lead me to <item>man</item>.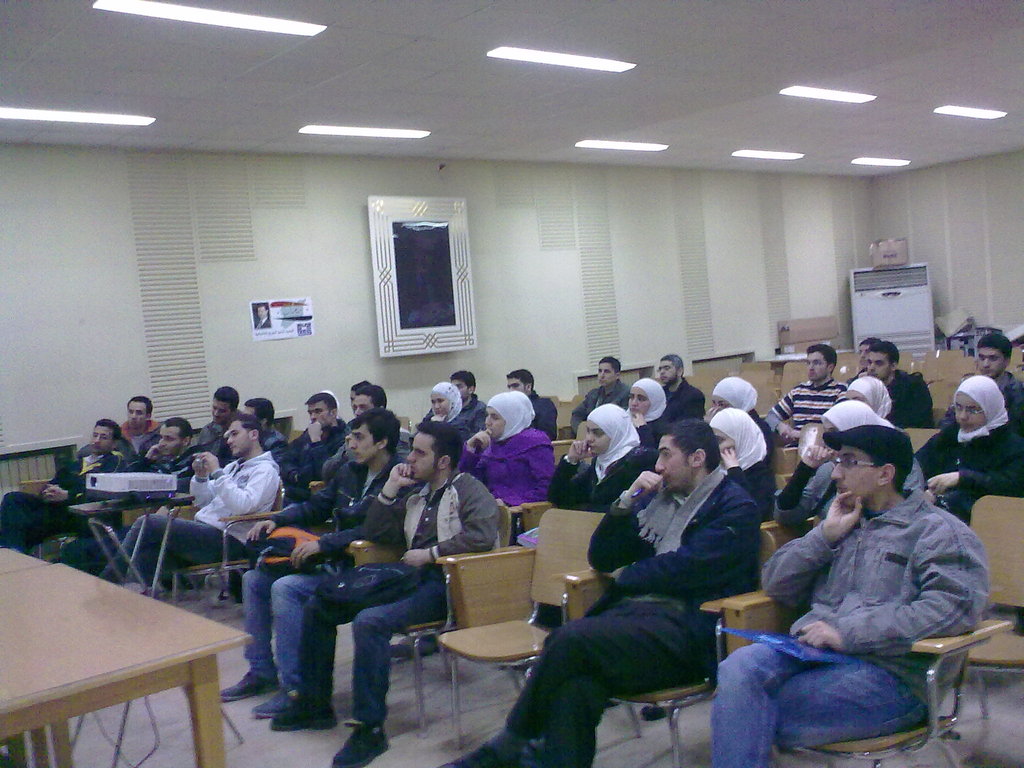
Lead to bbox=[507, 369, 558, 438].
